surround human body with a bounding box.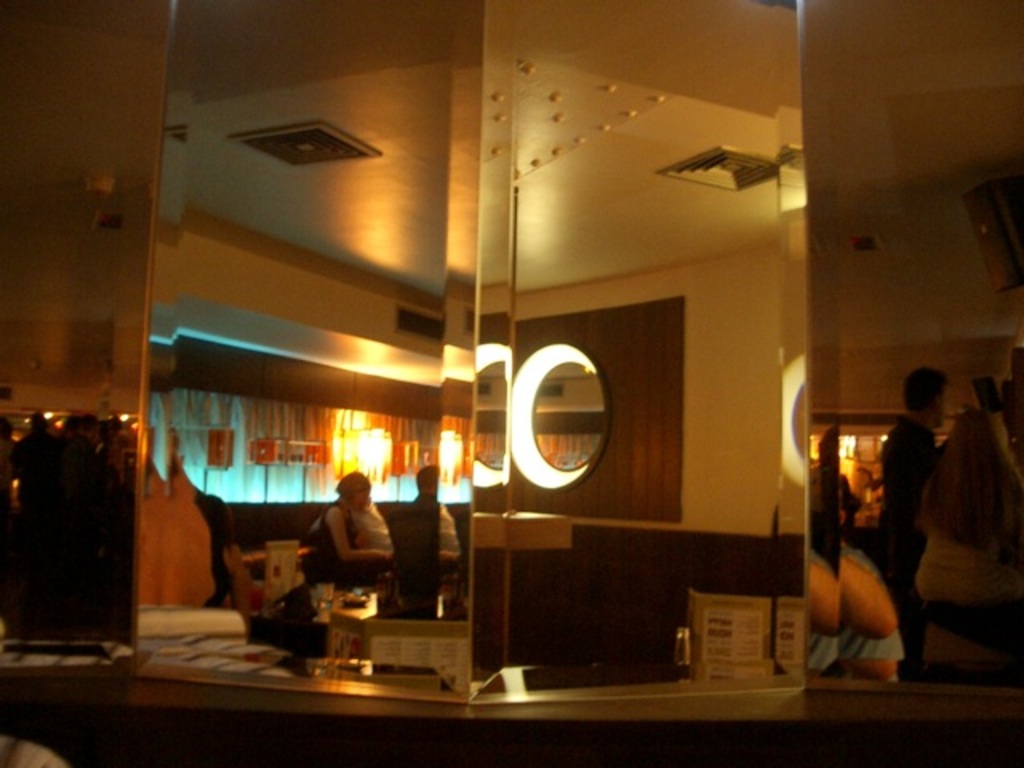
830/534/915/674.
